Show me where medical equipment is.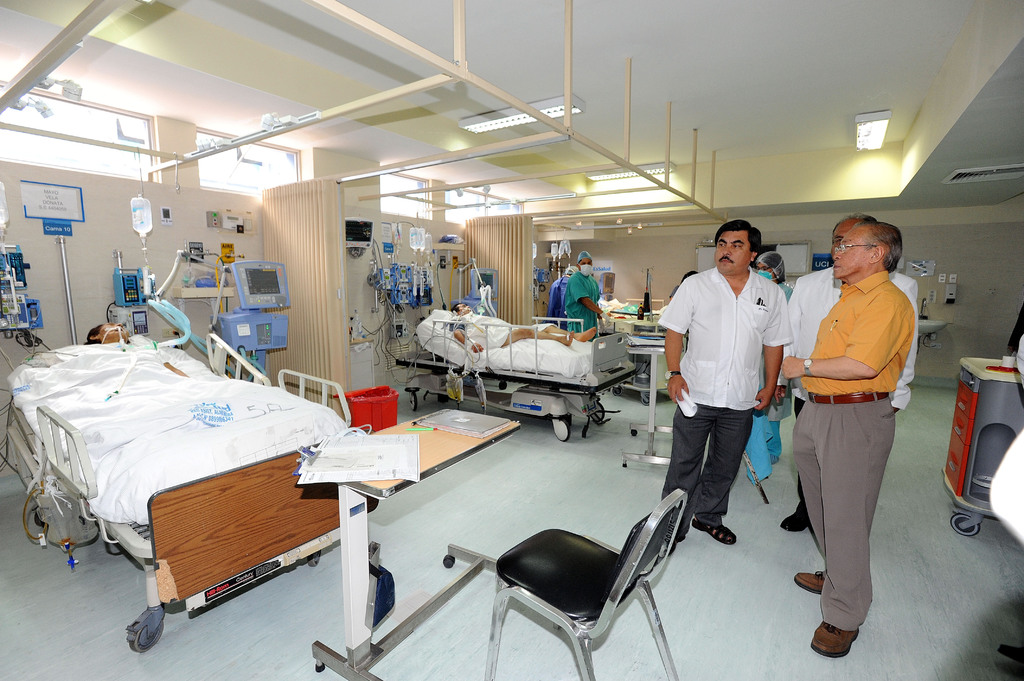
medical equipment is at 346/216/372/259.
